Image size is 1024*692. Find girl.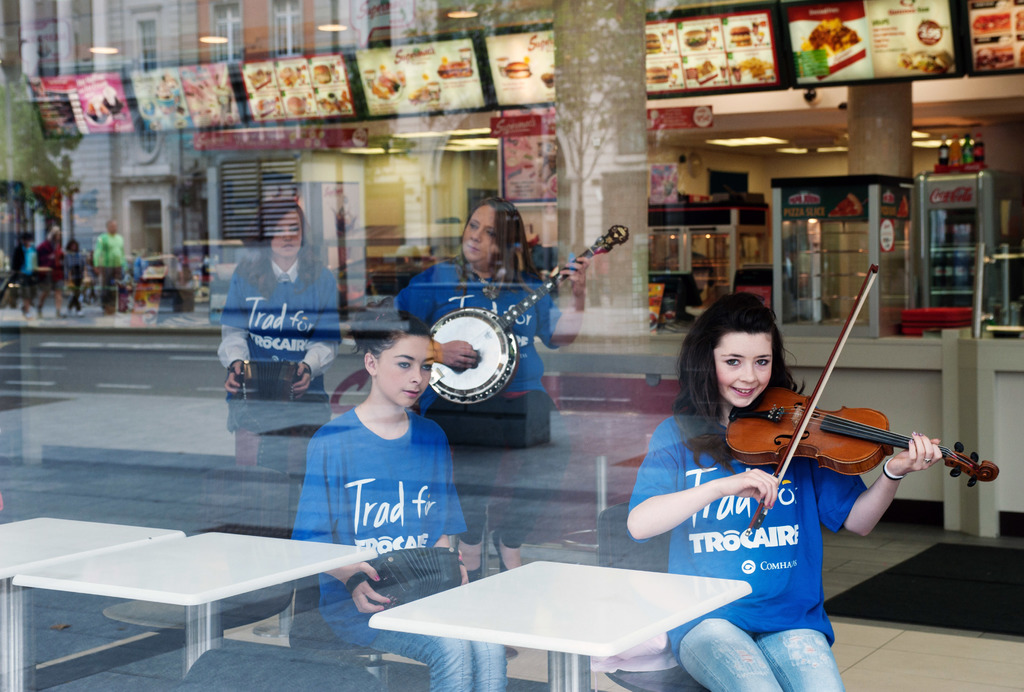
(626,294,942,691).
